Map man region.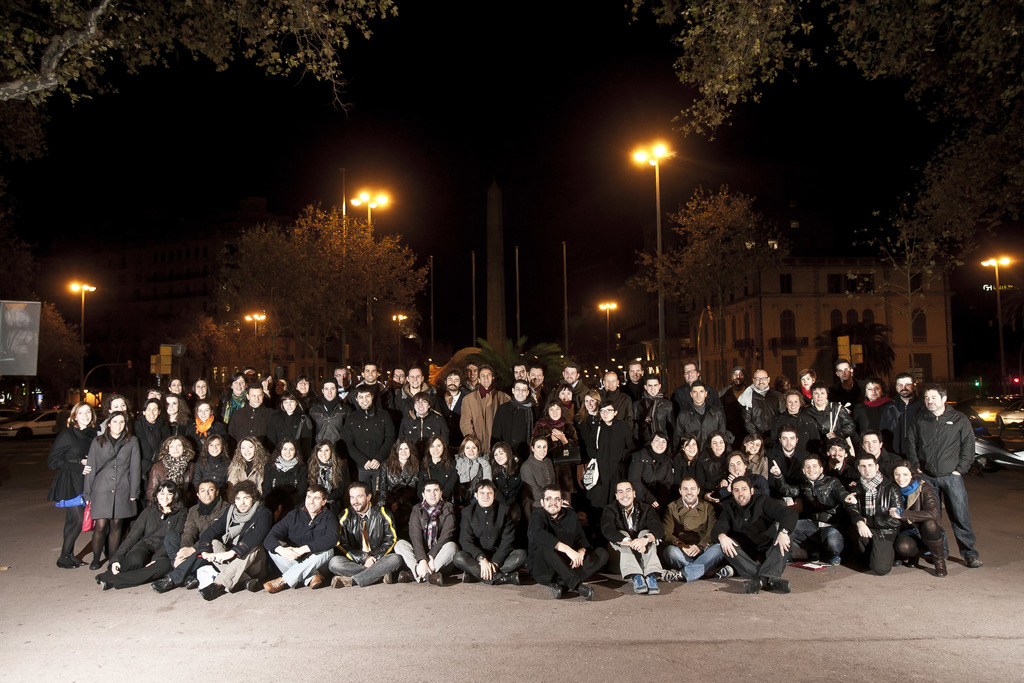
Mapped to 325/482/397/590.
